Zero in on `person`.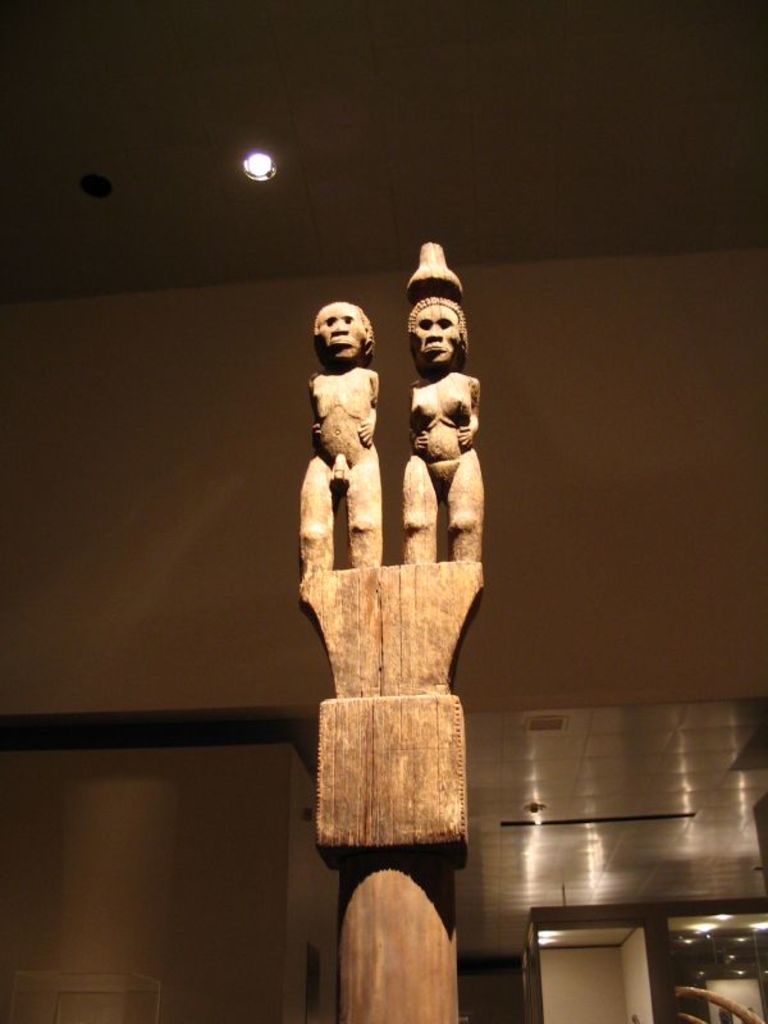
Zeroed in: crop(402, 298, 488, 566).
